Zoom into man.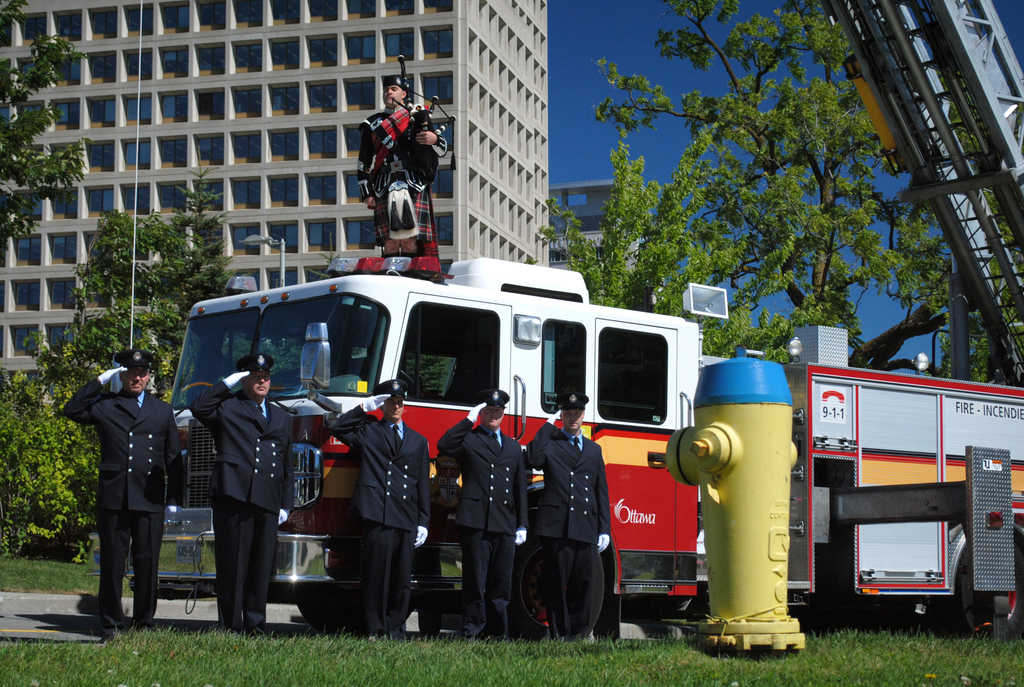
Zoom target: pyautogui.locateOnScreen(434, 390, 529, 646).
